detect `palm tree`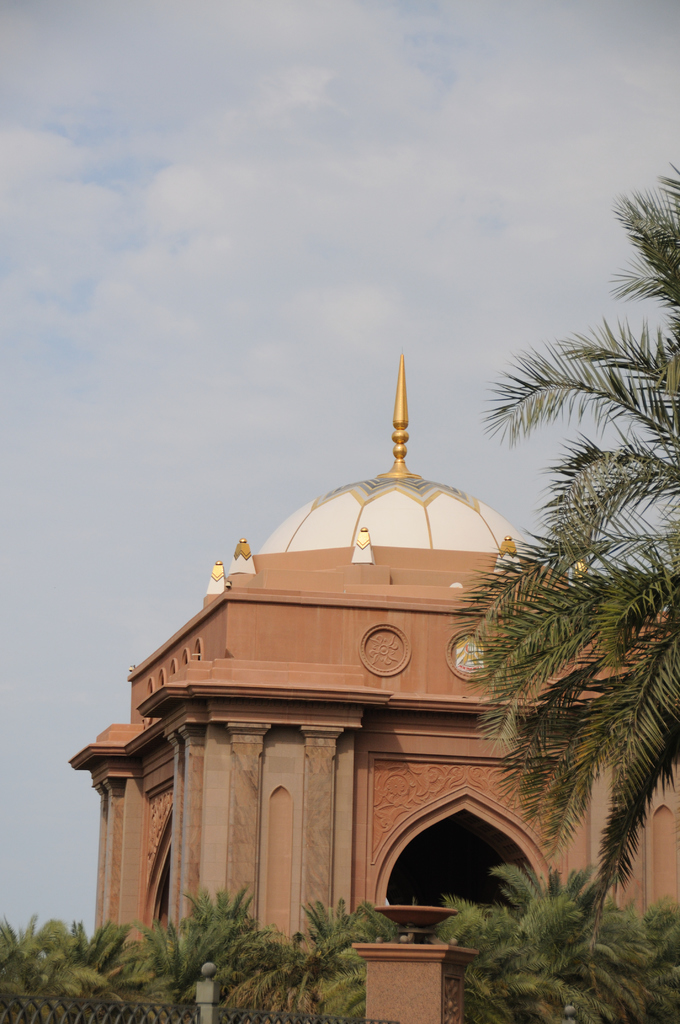
left=220, top=923, right=341, bottom=1023
